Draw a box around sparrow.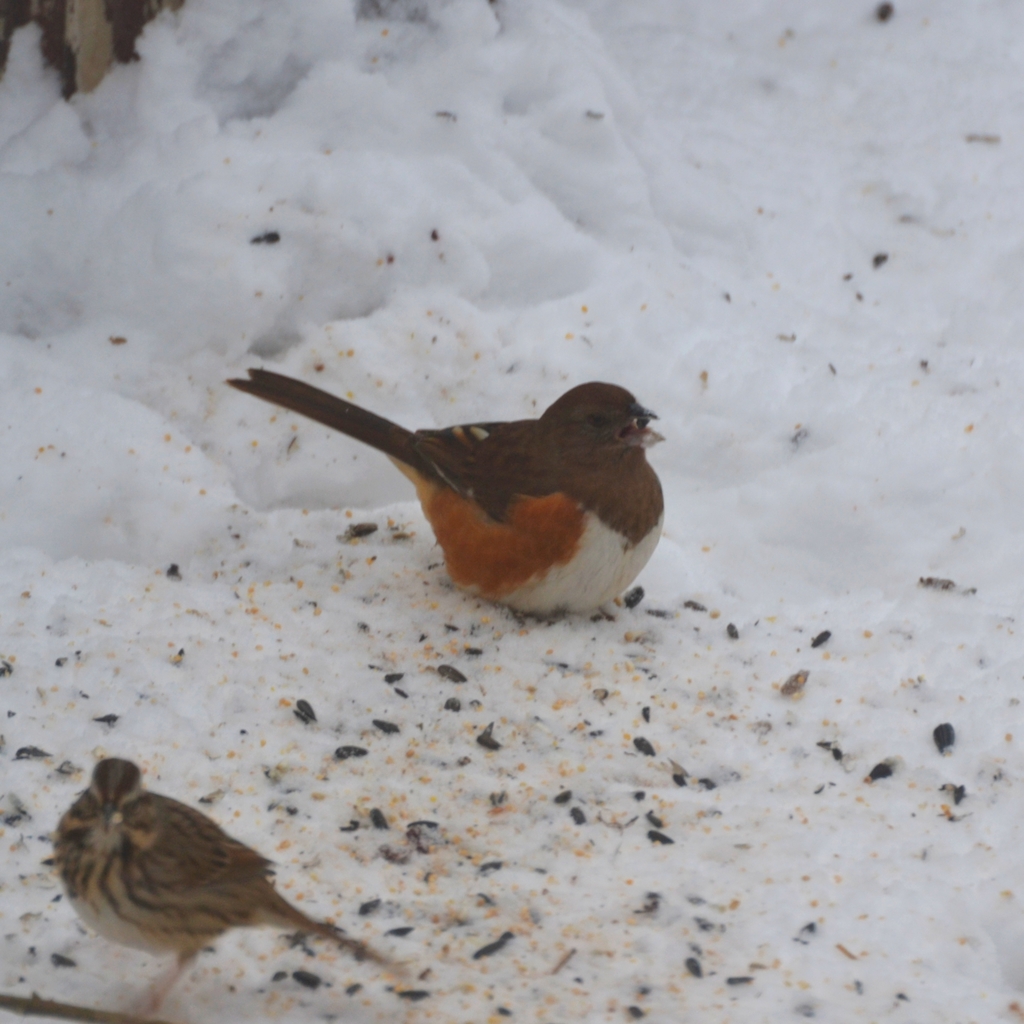
[47,750,411,1020].
